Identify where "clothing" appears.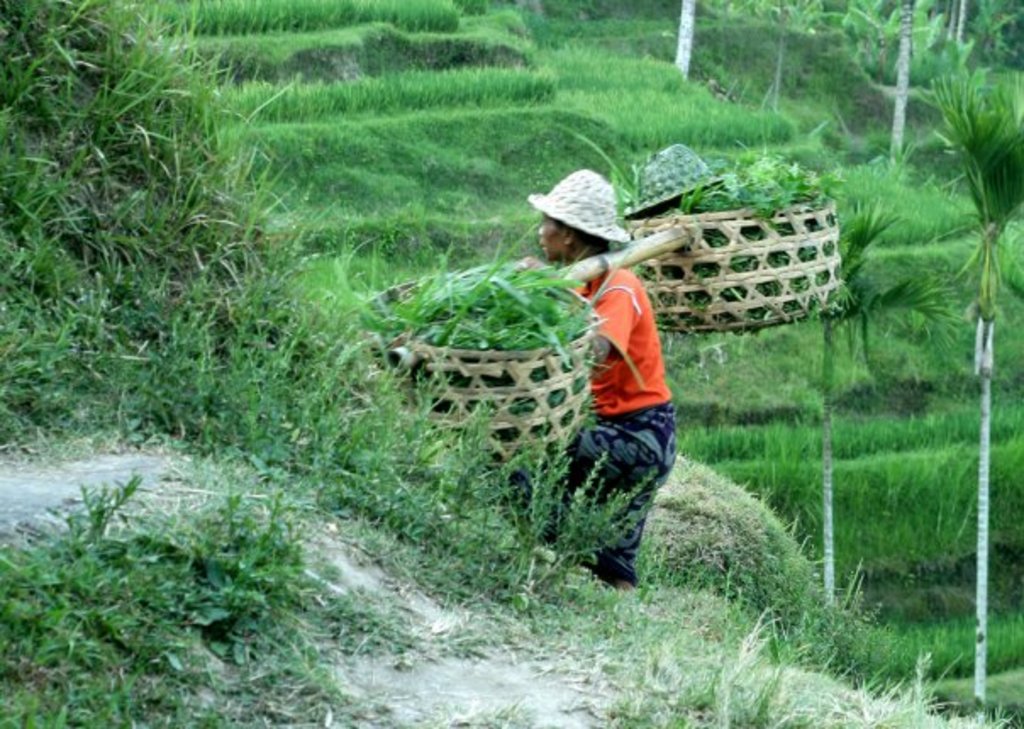
Appears at 565, 280, 673, 587.
